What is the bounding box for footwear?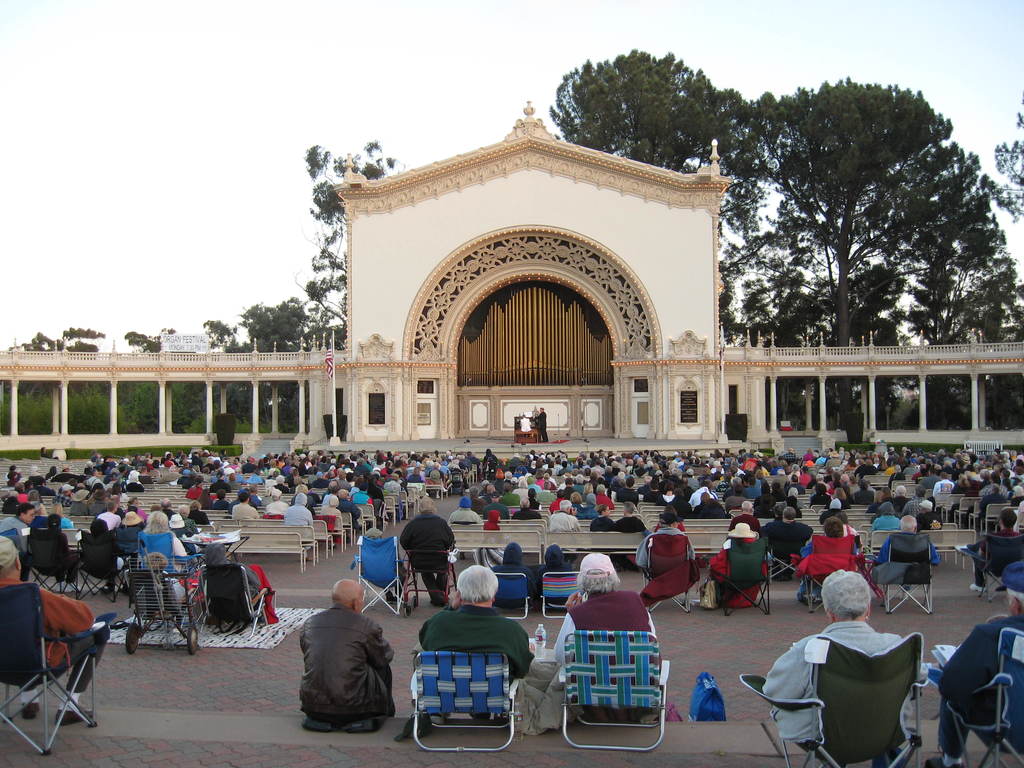
crop(20, 701, 42, 721).
